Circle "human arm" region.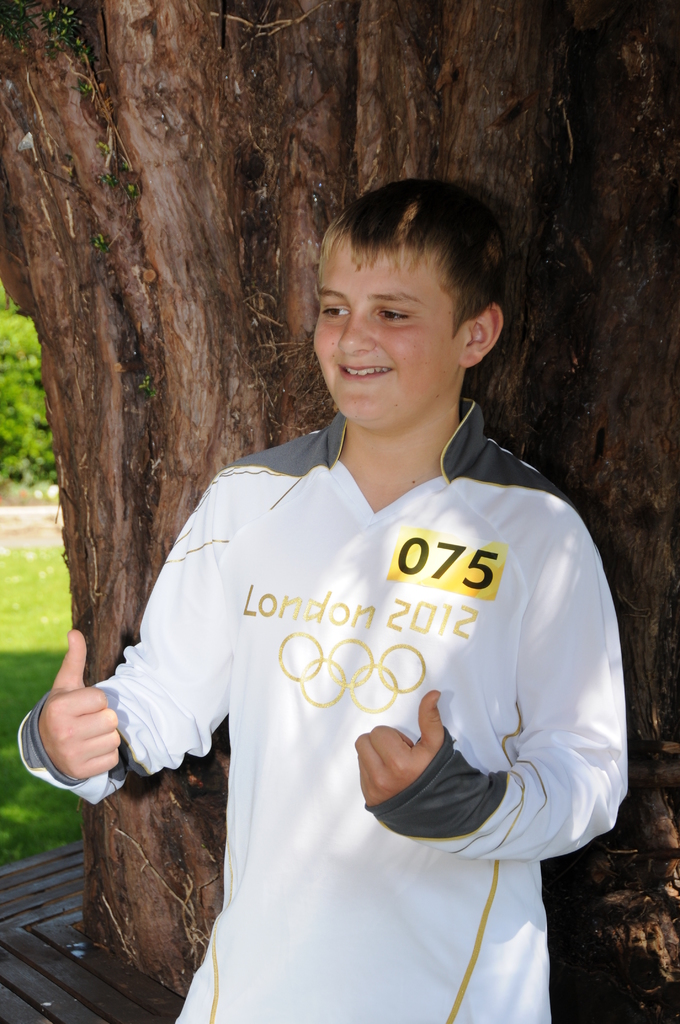
Region: 26, 570, 211, 856.
